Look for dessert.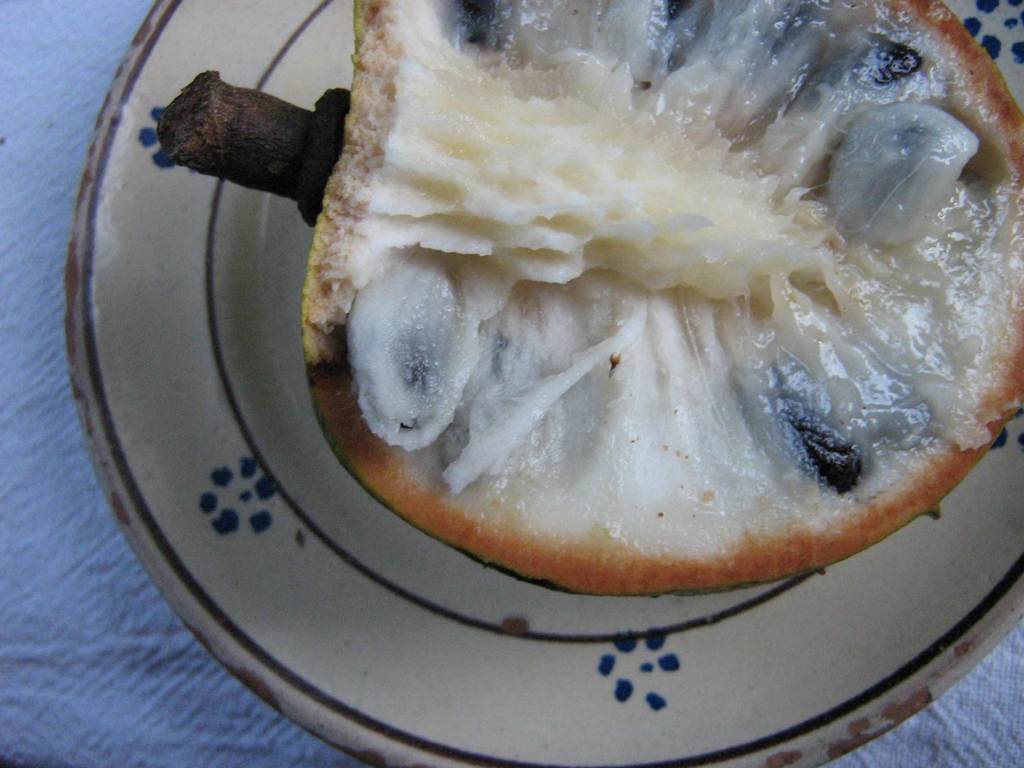
Found: [left=292, top=10, right=1013, bottom=601].
